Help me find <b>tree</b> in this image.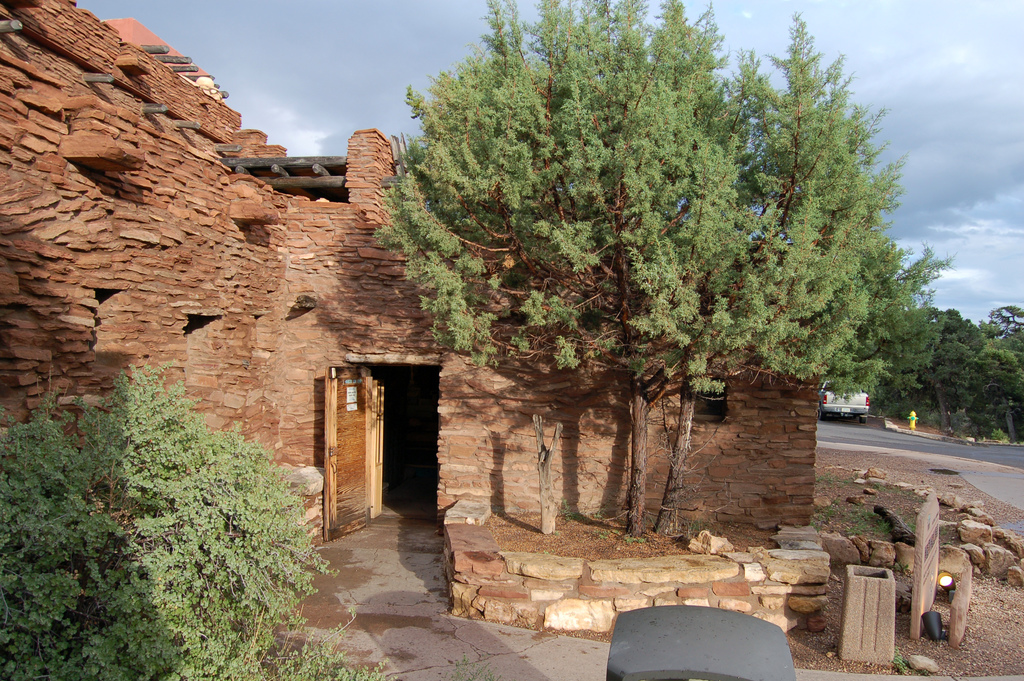
Found it: {"left": 371, "top": 0, "right": 961, "bottom": 540}.
